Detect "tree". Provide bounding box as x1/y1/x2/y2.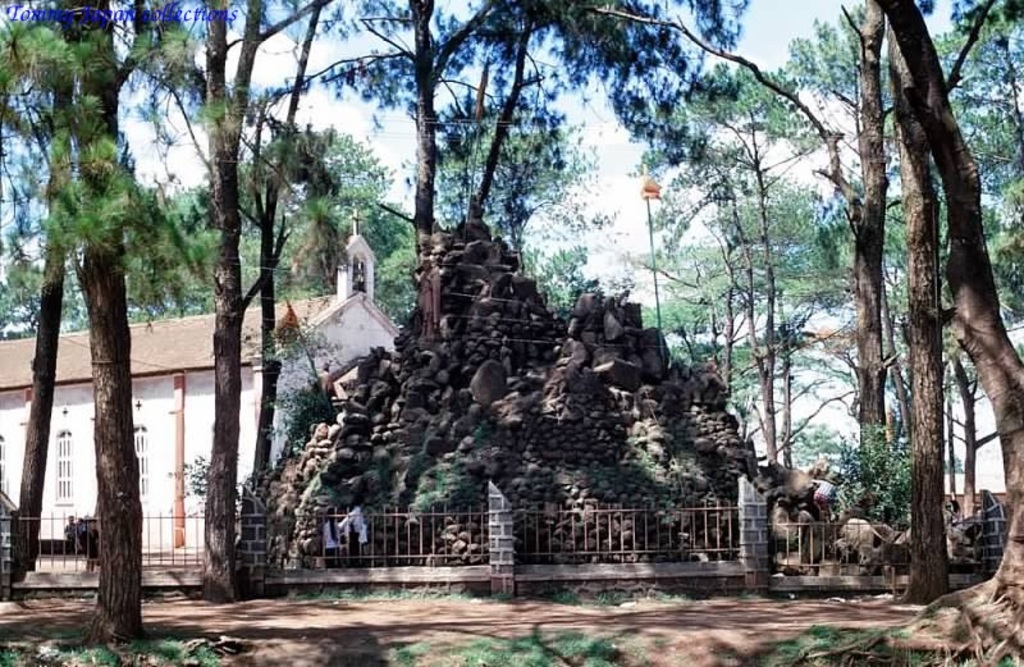
172/0/339/629.
